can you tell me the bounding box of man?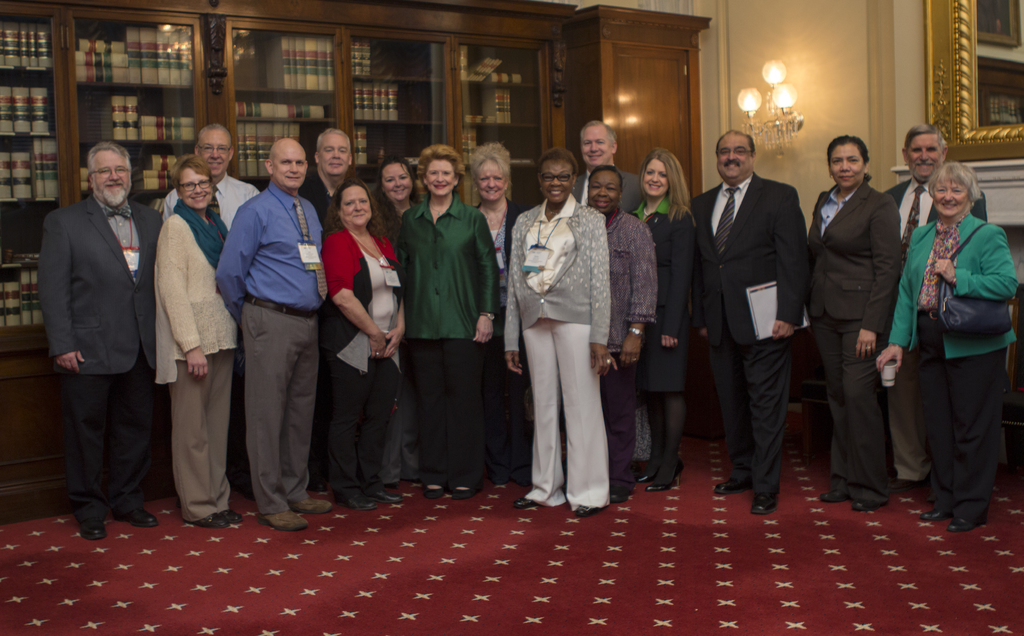
216 140 328 532.
